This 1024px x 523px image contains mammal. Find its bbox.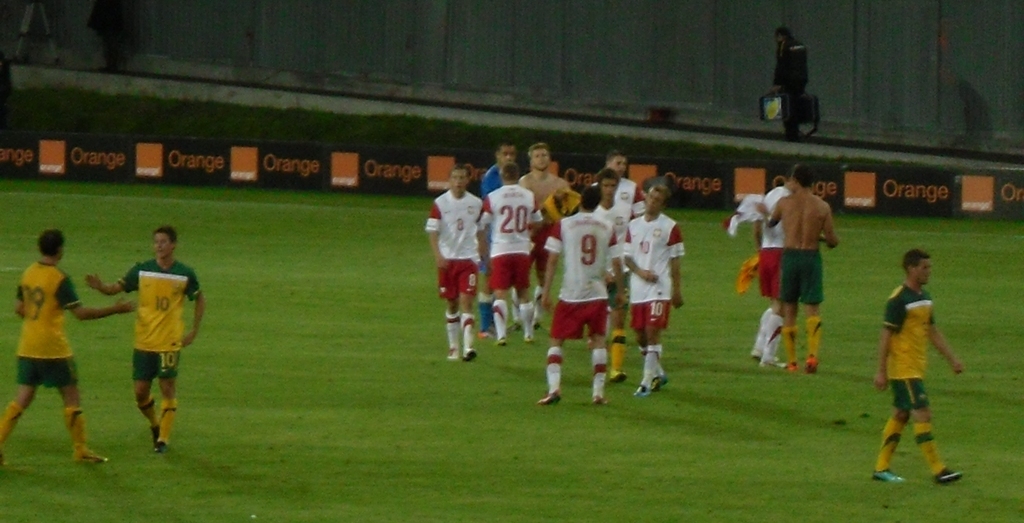
<region>758, 157, 845, 374</region>.
